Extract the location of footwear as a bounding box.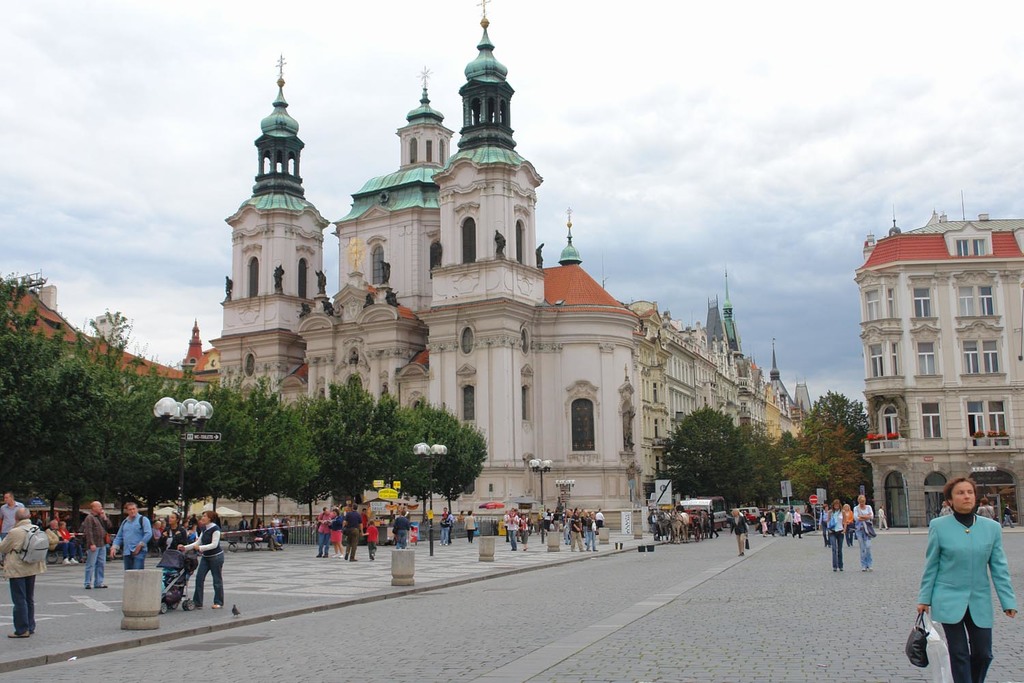
bbox=[800, 536, 803, 539].
